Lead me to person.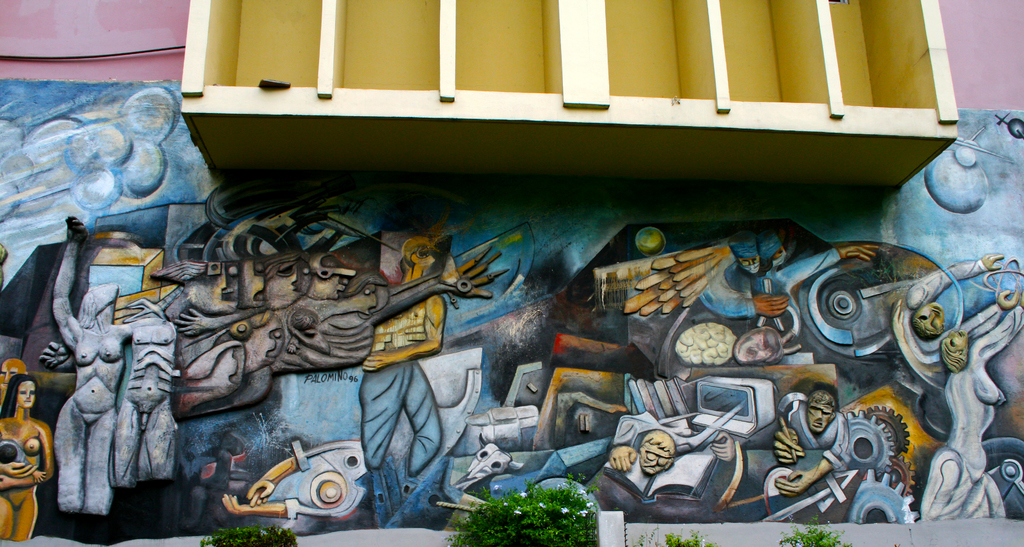
Lead to bbox(772, 385, 845, 498).
